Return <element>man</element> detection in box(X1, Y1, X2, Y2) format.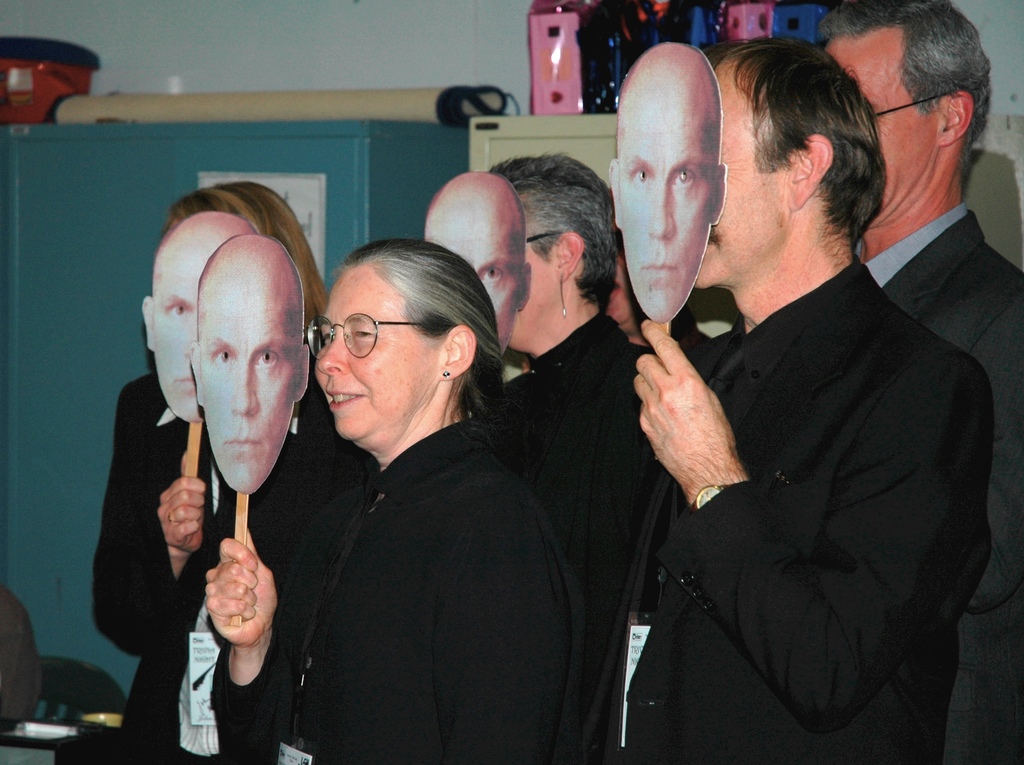
box(607, 37, 726, 327).
